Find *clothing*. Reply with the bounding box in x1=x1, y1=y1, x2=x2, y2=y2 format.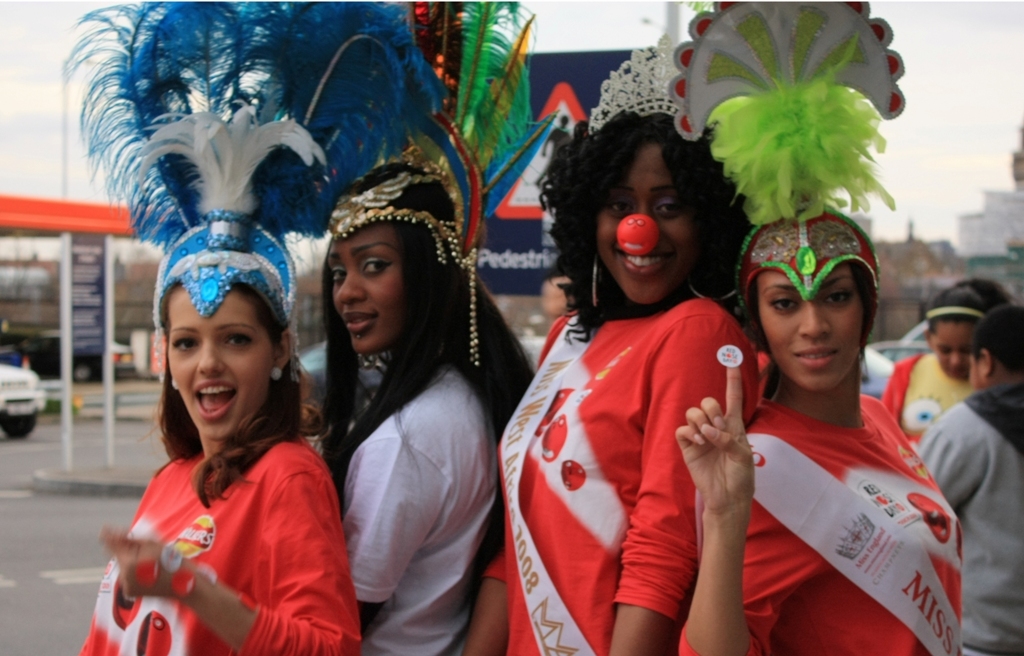
x1=484, y1=288, x2=759, y2=655.
